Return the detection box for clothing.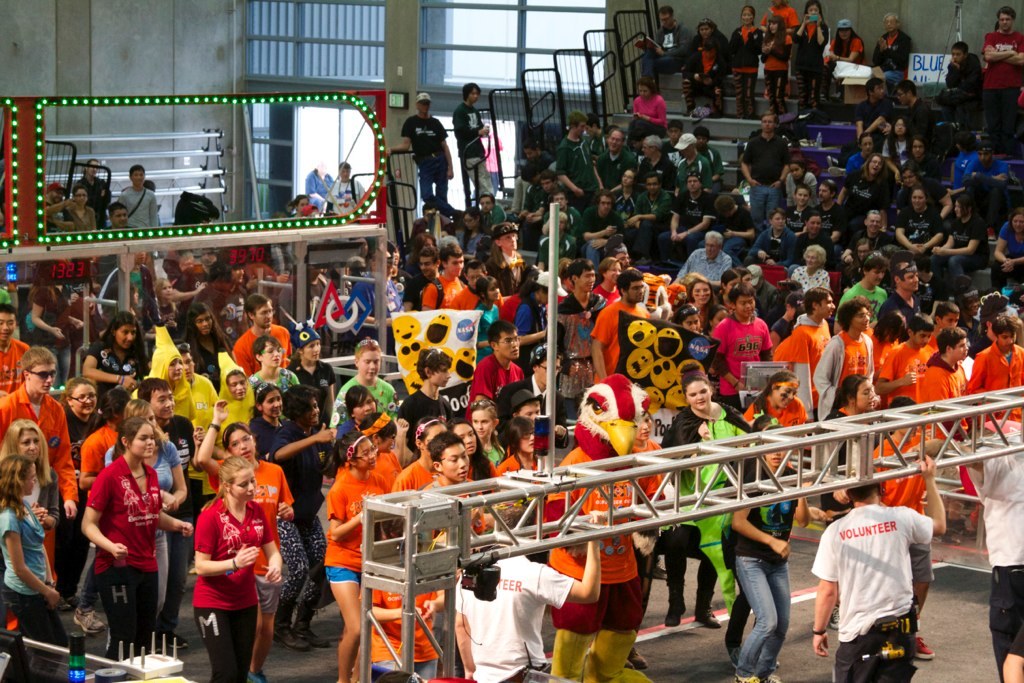
crop(513, 156, 558, 214).
